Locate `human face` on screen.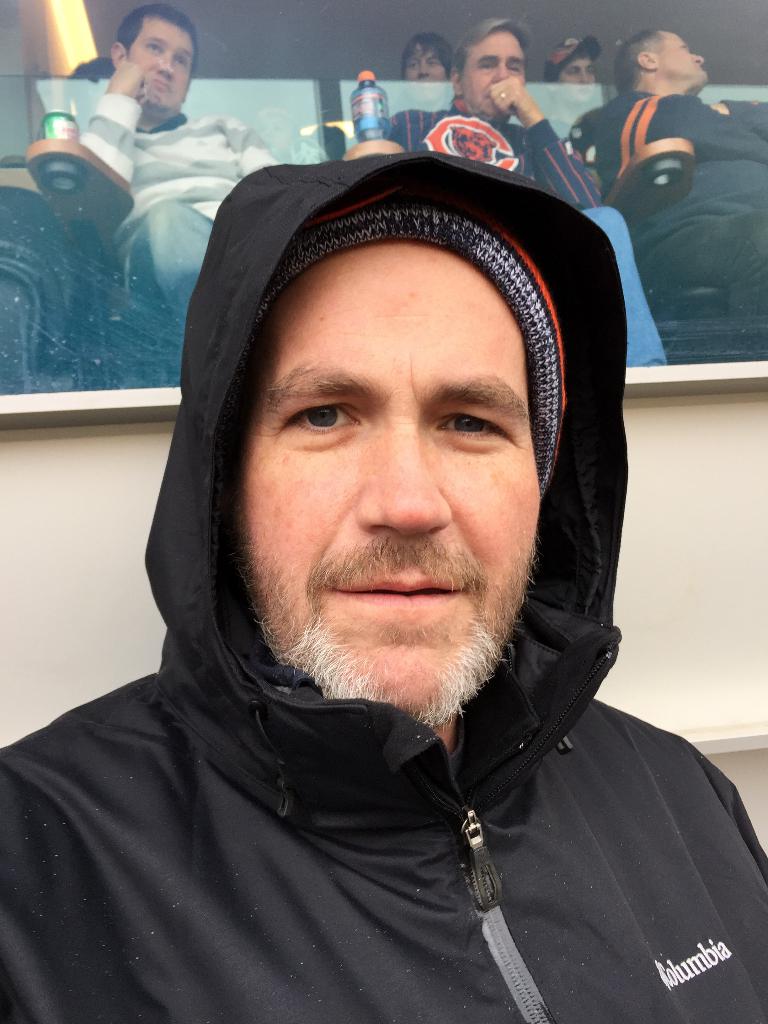
On screen at region(464, 35, 524, 116).
